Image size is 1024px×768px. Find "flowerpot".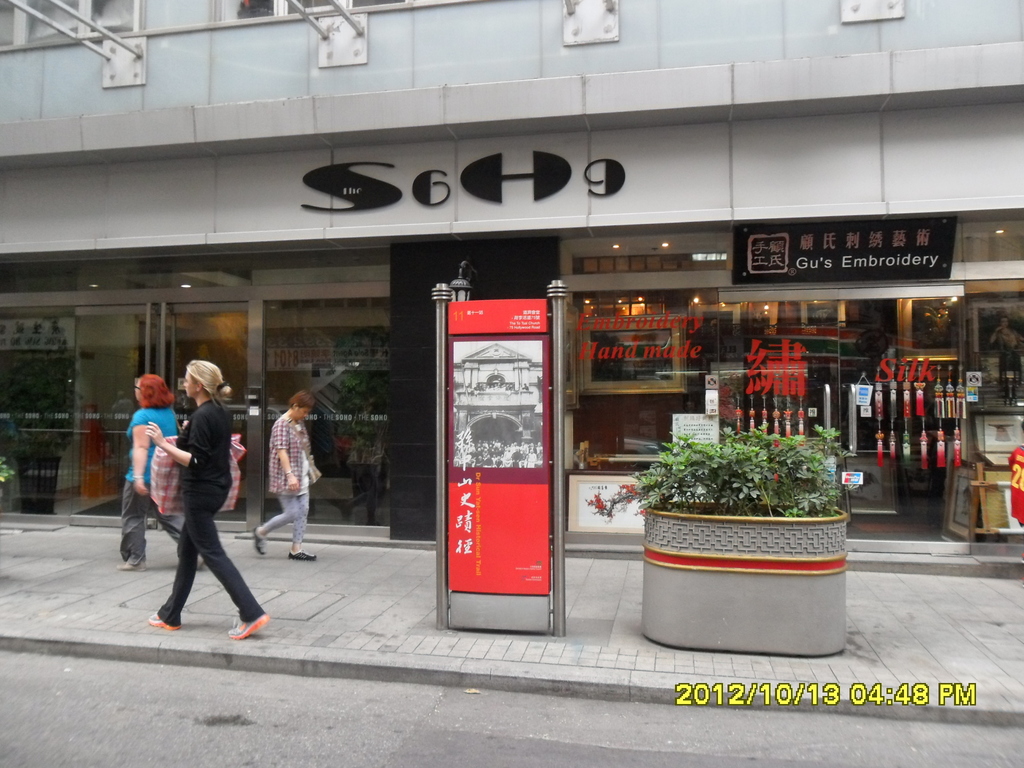
<region>639, 500, 849, 660</region>.
